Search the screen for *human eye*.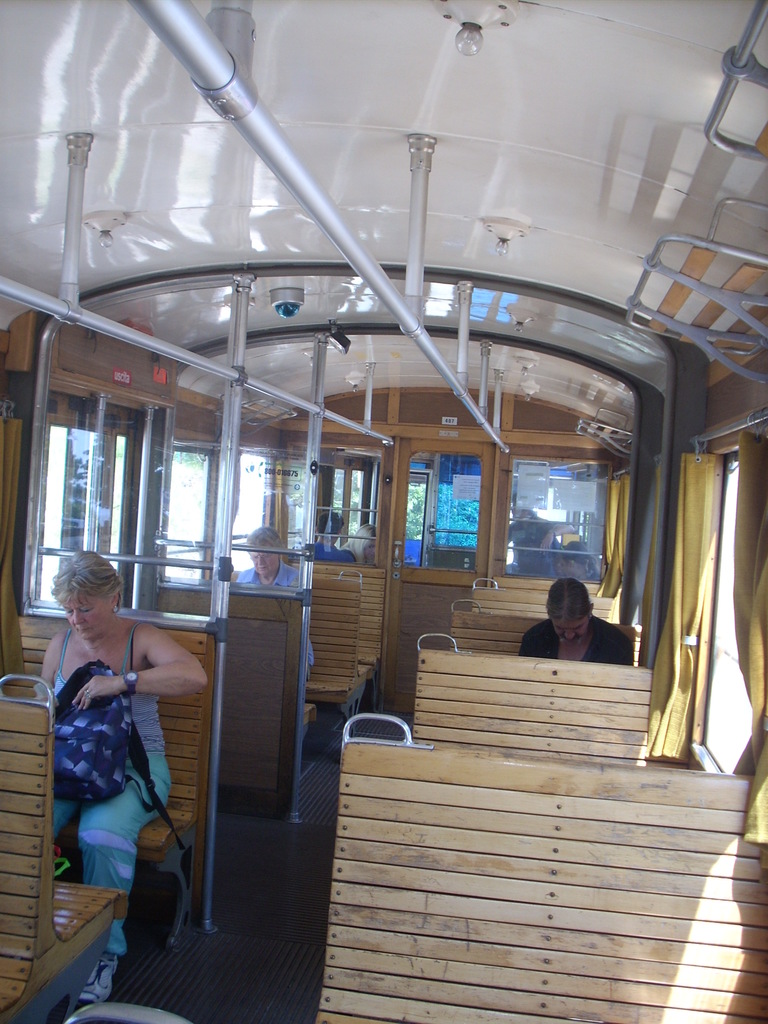
Found at 65 607 74 617.
